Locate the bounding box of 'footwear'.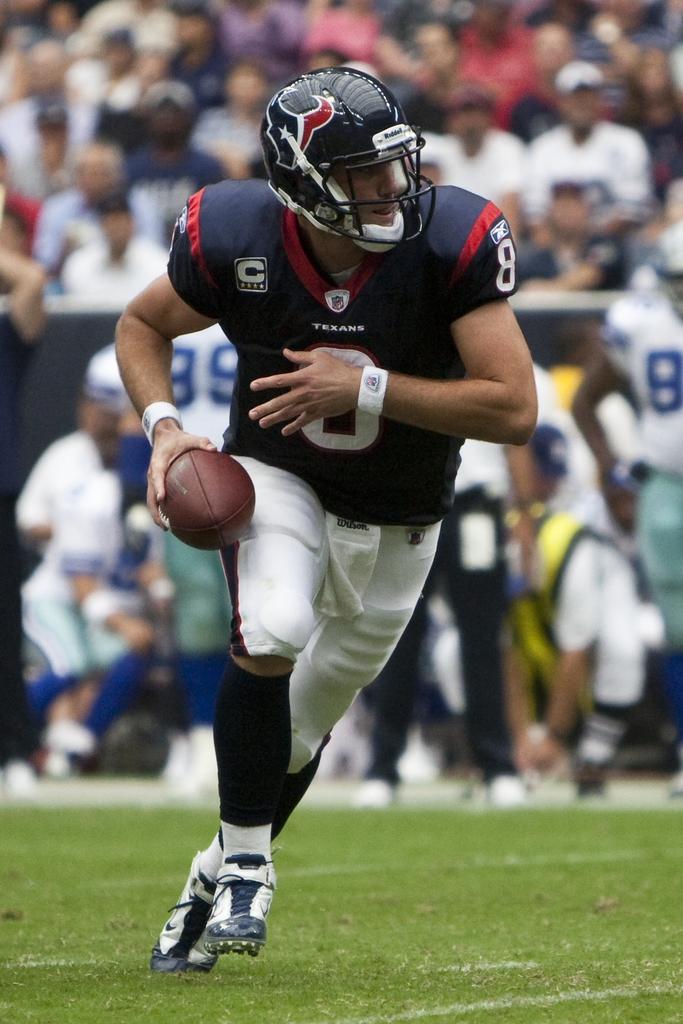
Bounding box: 203:848:270:961.
